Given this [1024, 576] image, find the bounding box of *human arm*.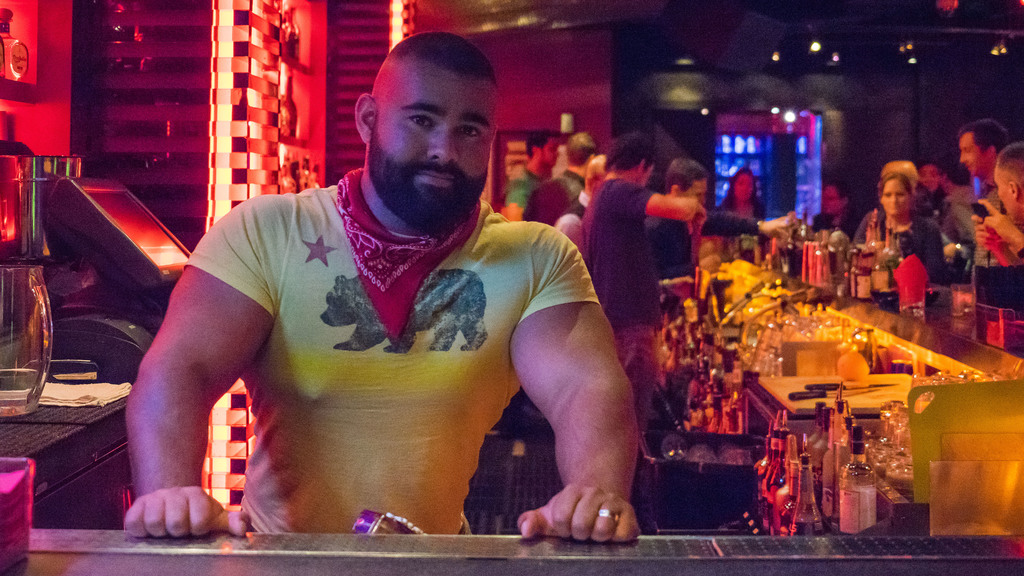
[x1=694, y1=207, x2=796, y2=239].
